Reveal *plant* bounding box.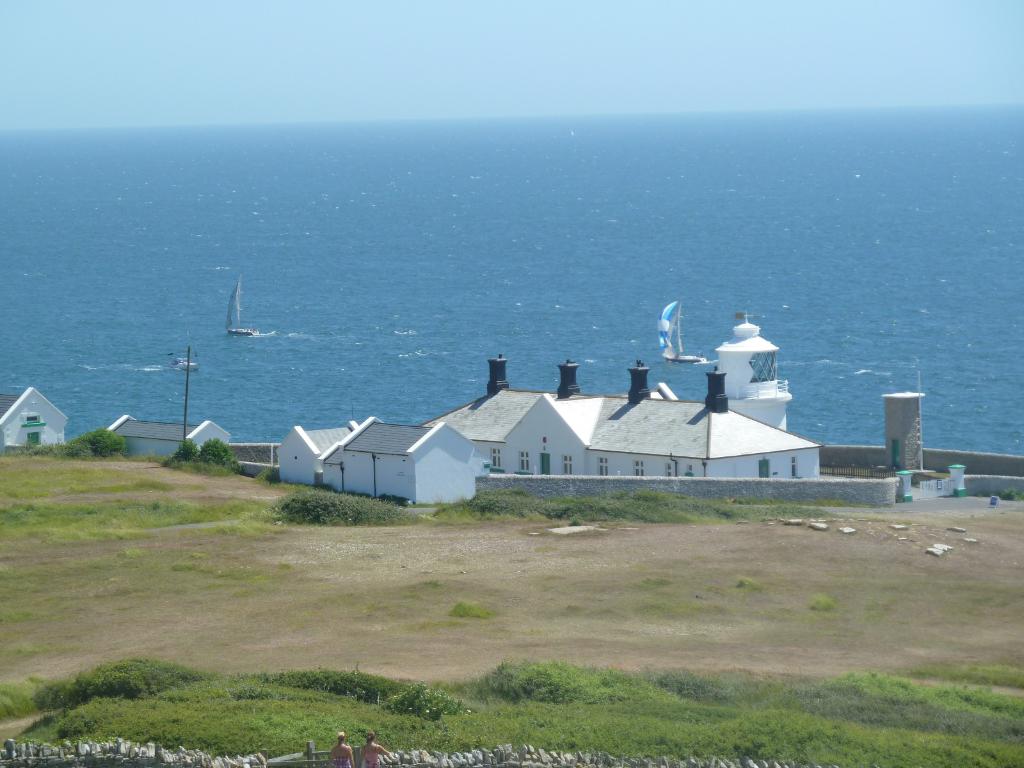
Revealed: {"x1": 829, "y1": 498, "x2": 860, "y2": 507}.
